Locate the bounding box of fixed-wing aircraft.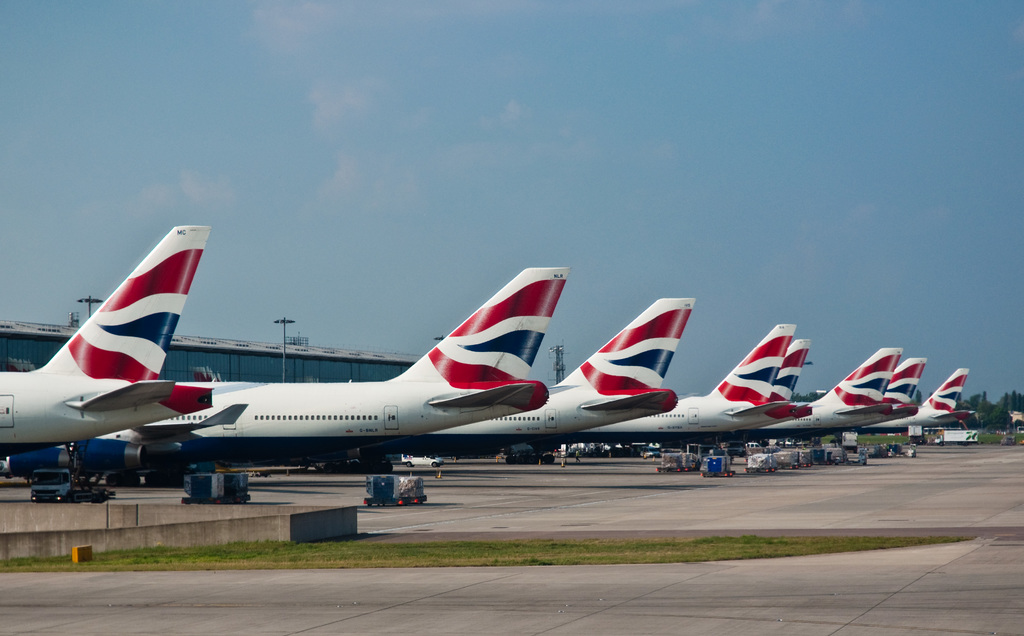
Bounding box: {"x1": 735, "y1": 336, "x2": 816, "y2": 449}.
